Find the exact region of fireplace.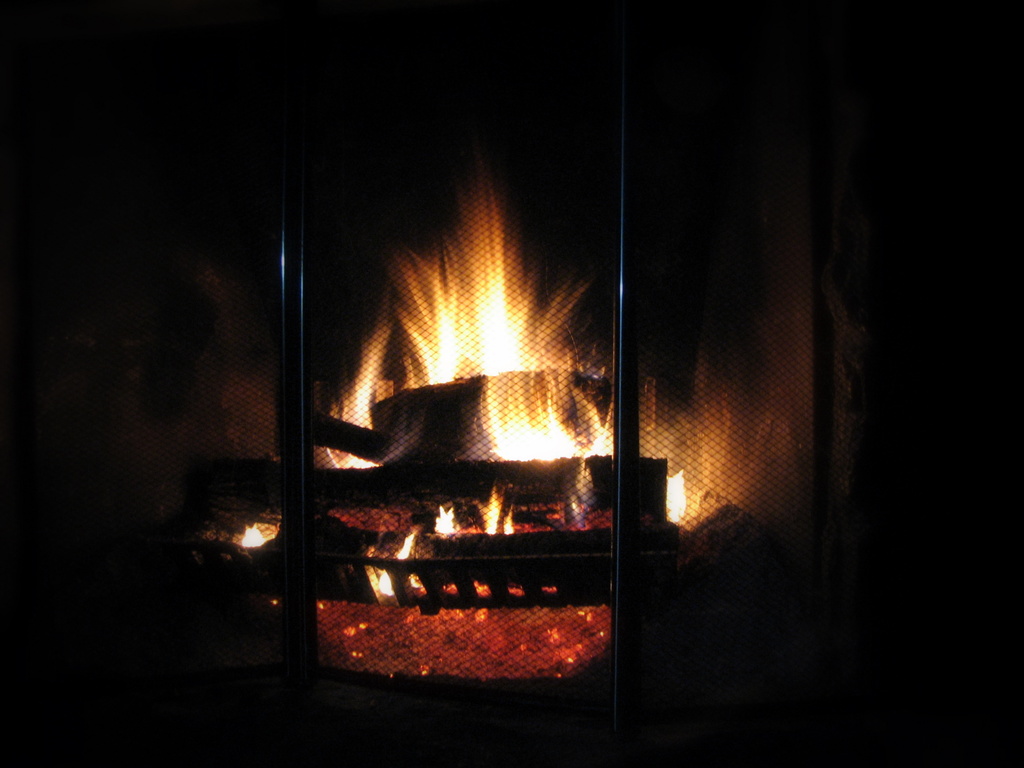
Exact region: 0 0 1023 767.
